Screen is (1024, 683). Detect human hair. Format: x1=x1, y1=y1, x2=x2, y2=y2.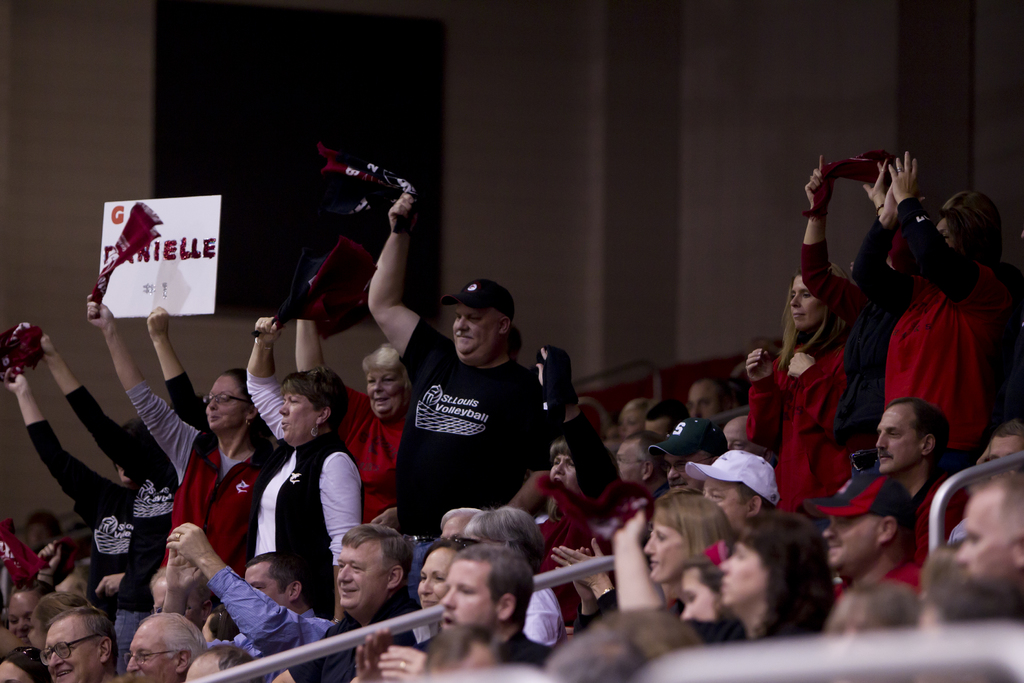
x1=883, y1=399, x2=948, y2=459.
